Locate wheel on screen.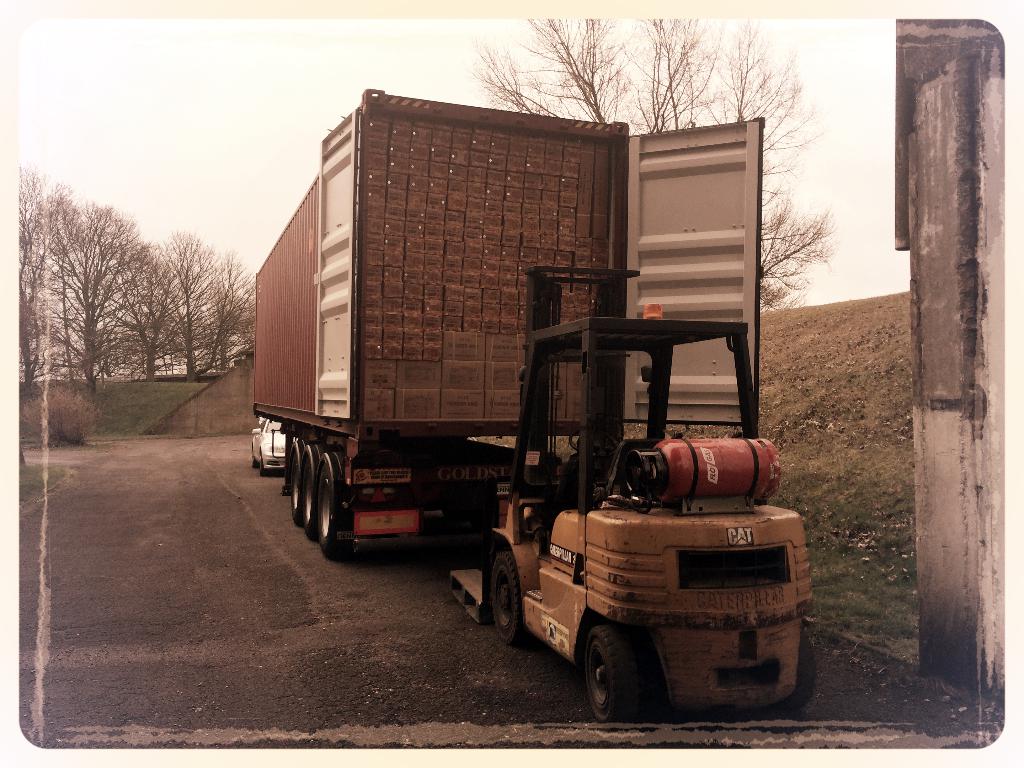
On screen at bbox(315, 451, 351, 563).
